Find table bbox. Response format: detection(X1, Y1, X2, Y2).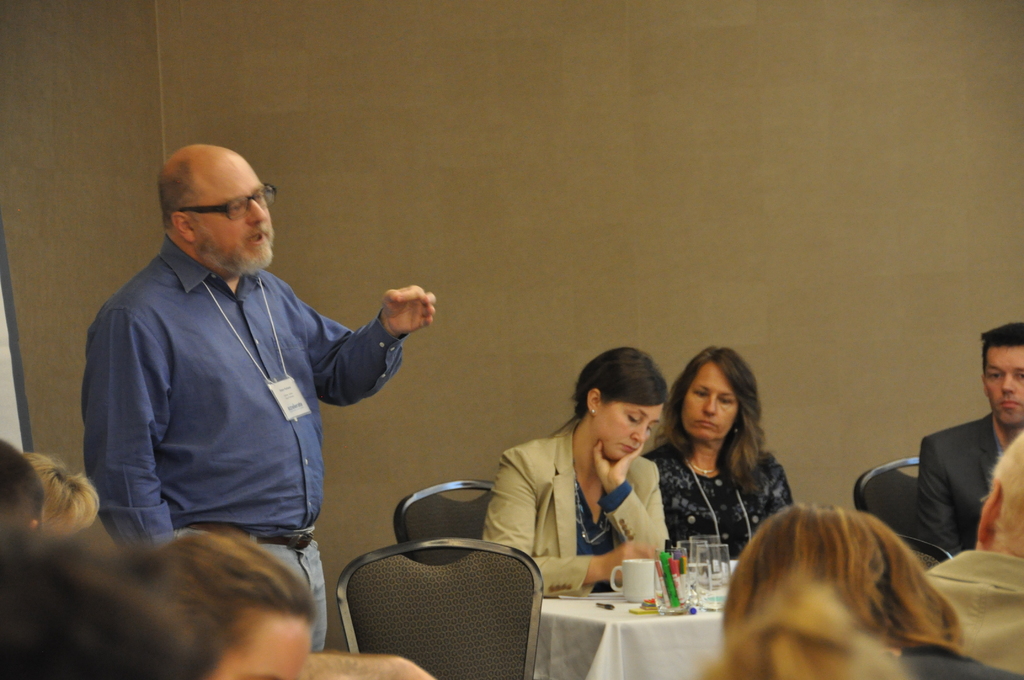
detection(525, 569, 748, 679).
